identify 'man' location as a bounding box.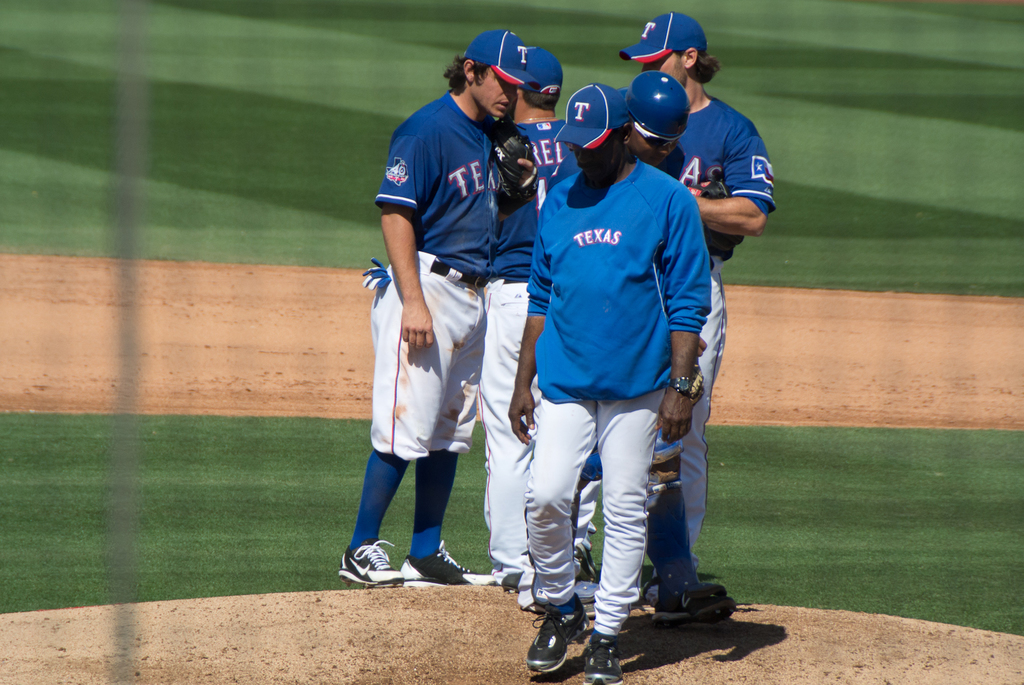
(549,69,729,626).
